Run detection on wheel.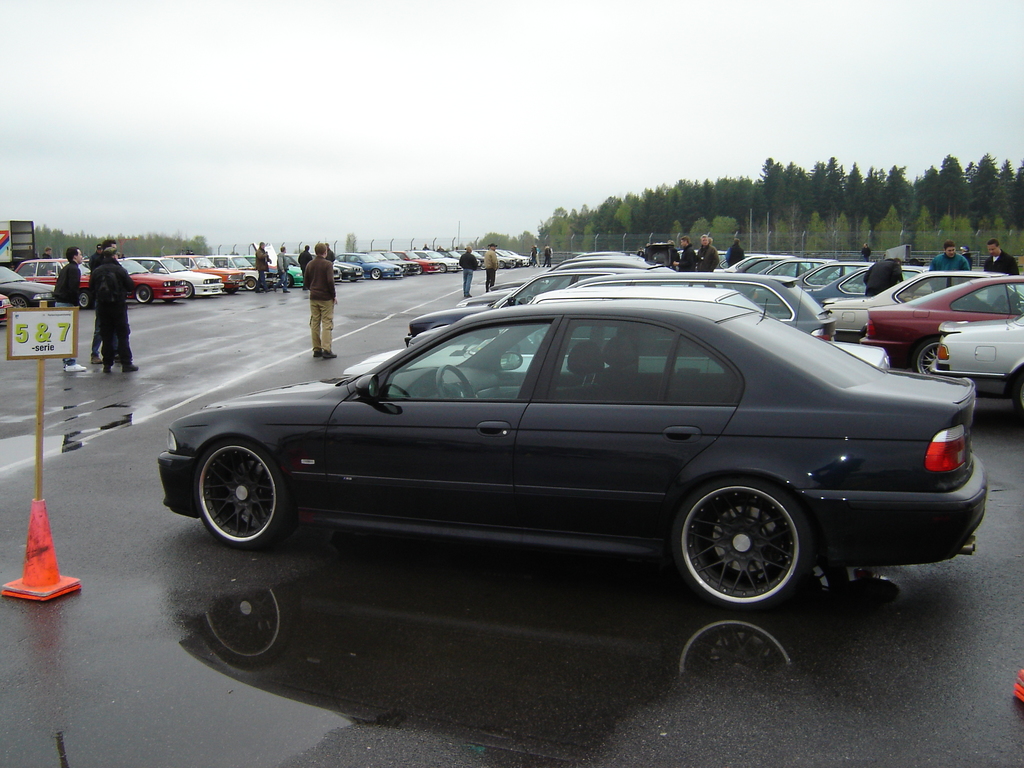
Result: pyautogui.locateOnScreen(10, 296, 28, 309).
